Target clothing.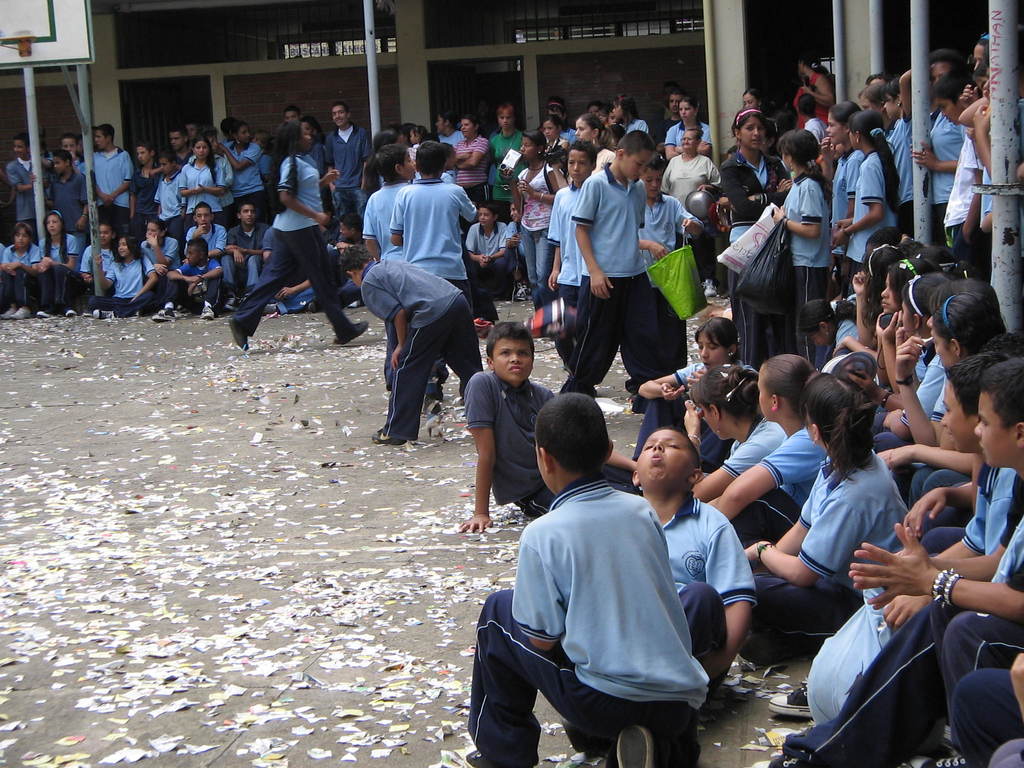
Target region: 982 161 998 248.
